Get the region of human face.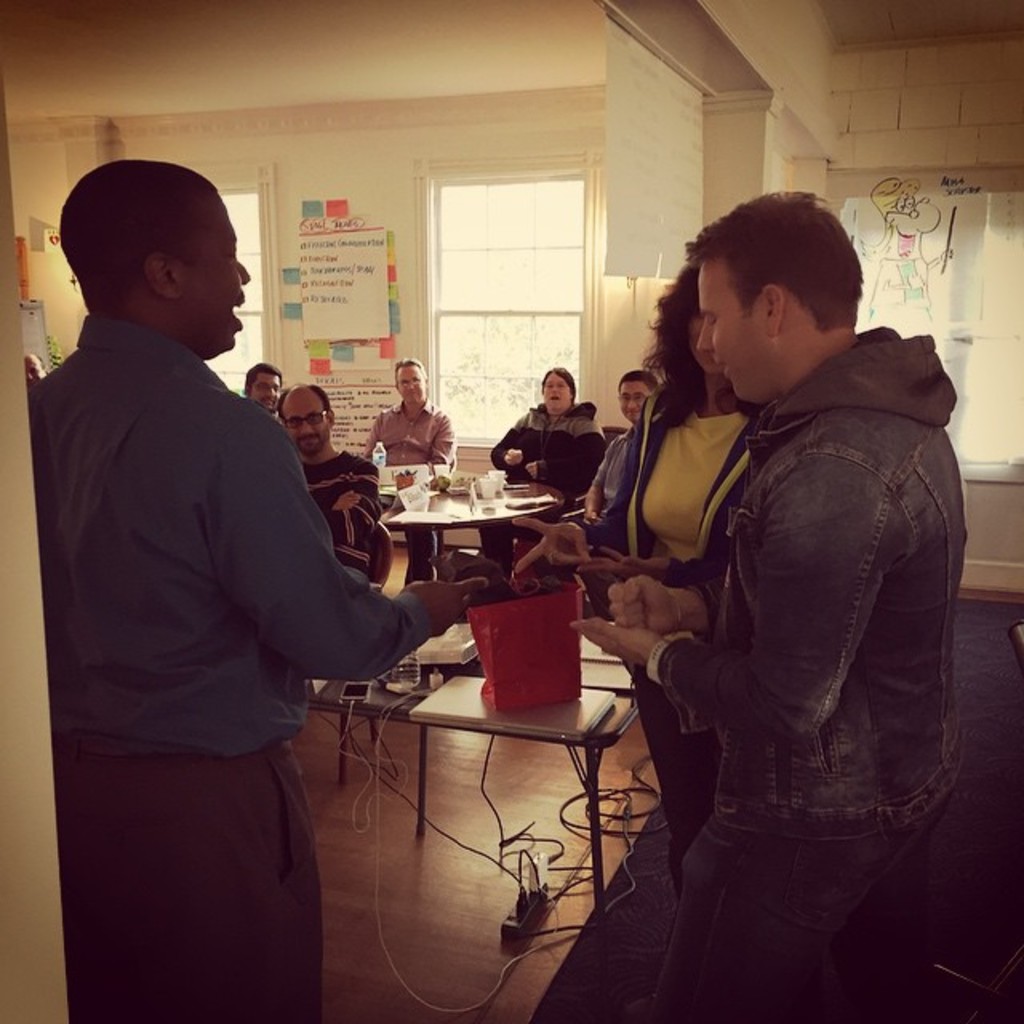
detection(541, 373, 570, 411).
